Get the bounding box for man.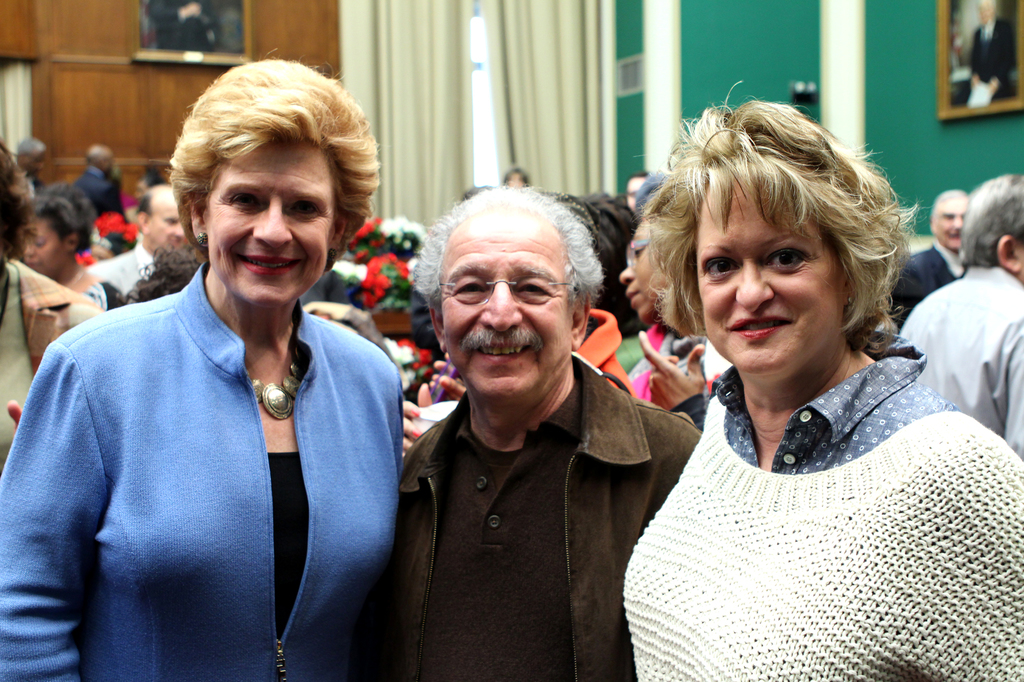
<box>84,182,189,299</box>.
